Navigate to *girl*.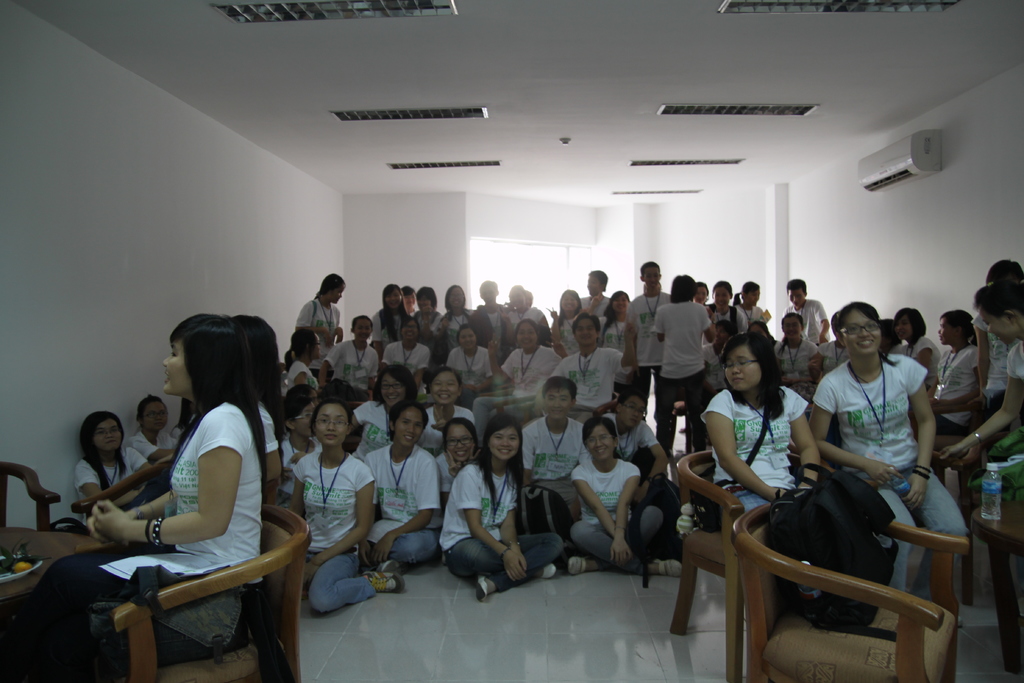
Navigation target: [x1=349, y1=361, x2=421, y2=461].
